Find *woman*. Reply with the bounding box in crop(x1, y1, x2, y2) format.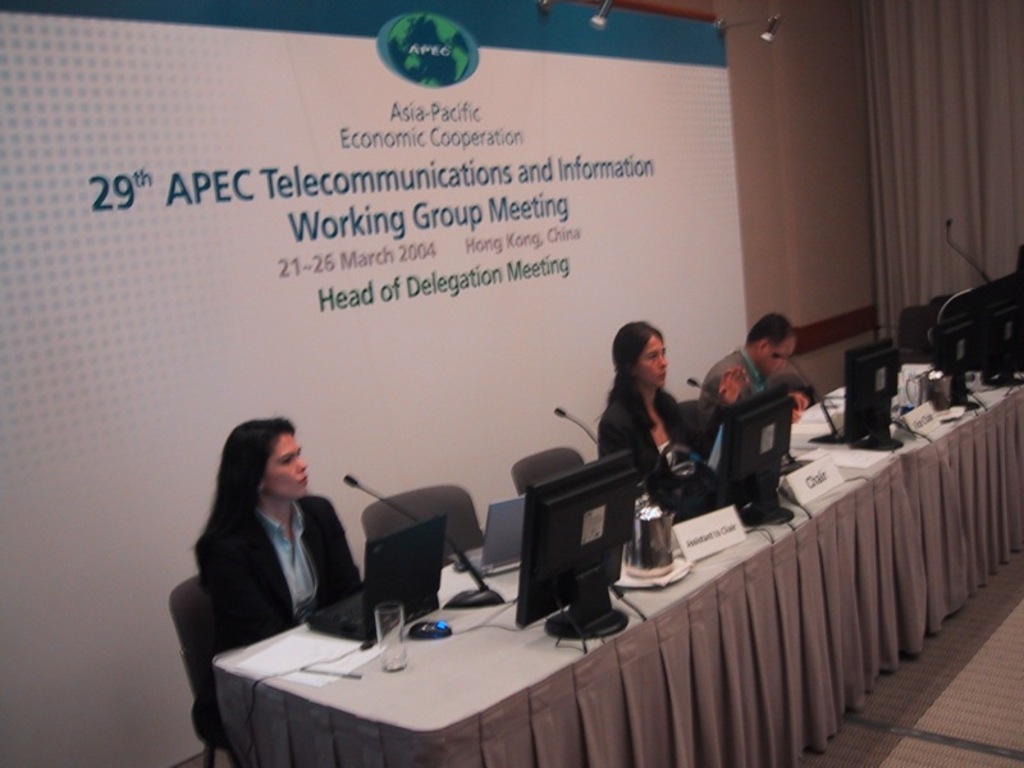
crop(186, 412, 371, 696).
